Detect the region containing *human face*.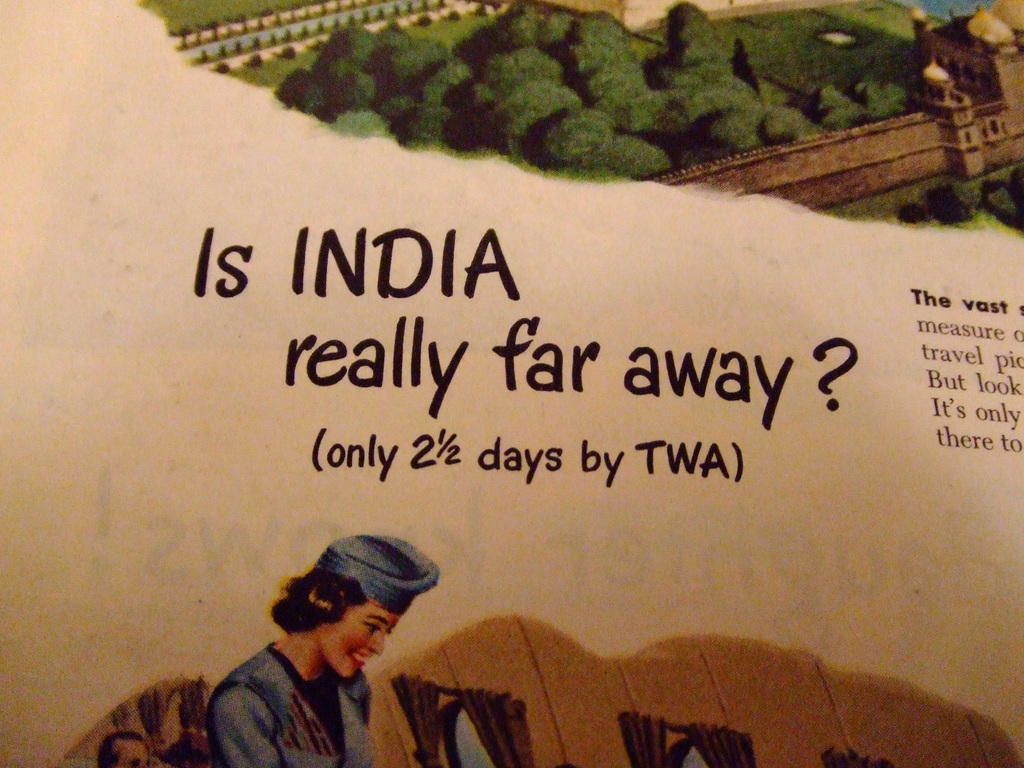
Rect(321, 603, 401, 679).
